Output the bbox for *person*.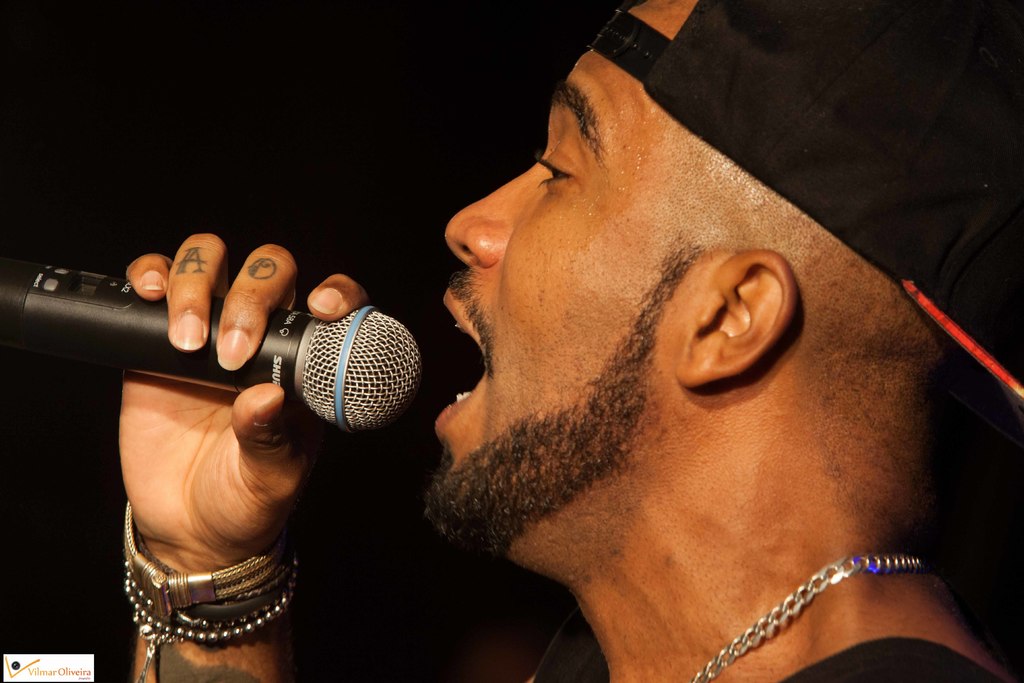
(left=115, top=0, right=1023, bottom=682).
